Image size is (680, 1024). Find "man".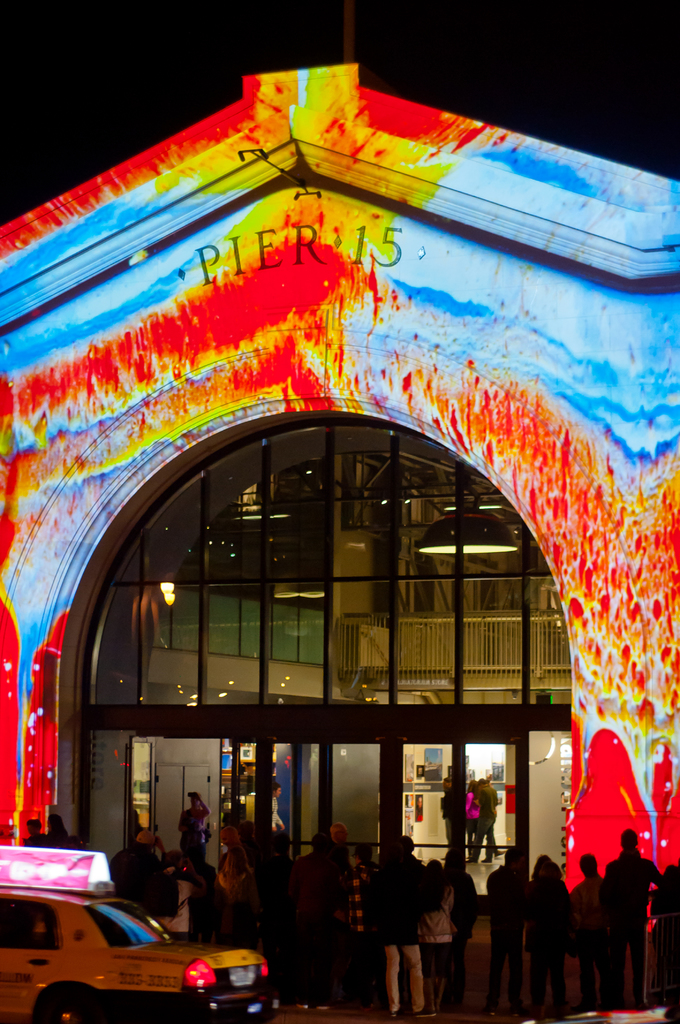
(107, 829, 163, 922).
